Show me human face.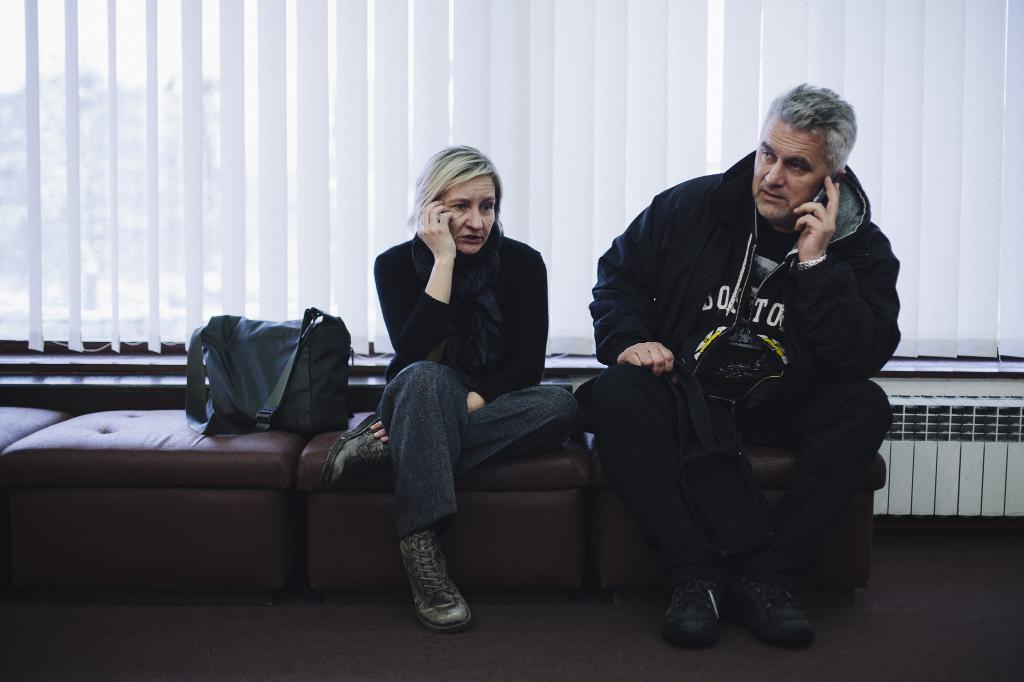
human face is here: box=[748, 116, 827, 216].
